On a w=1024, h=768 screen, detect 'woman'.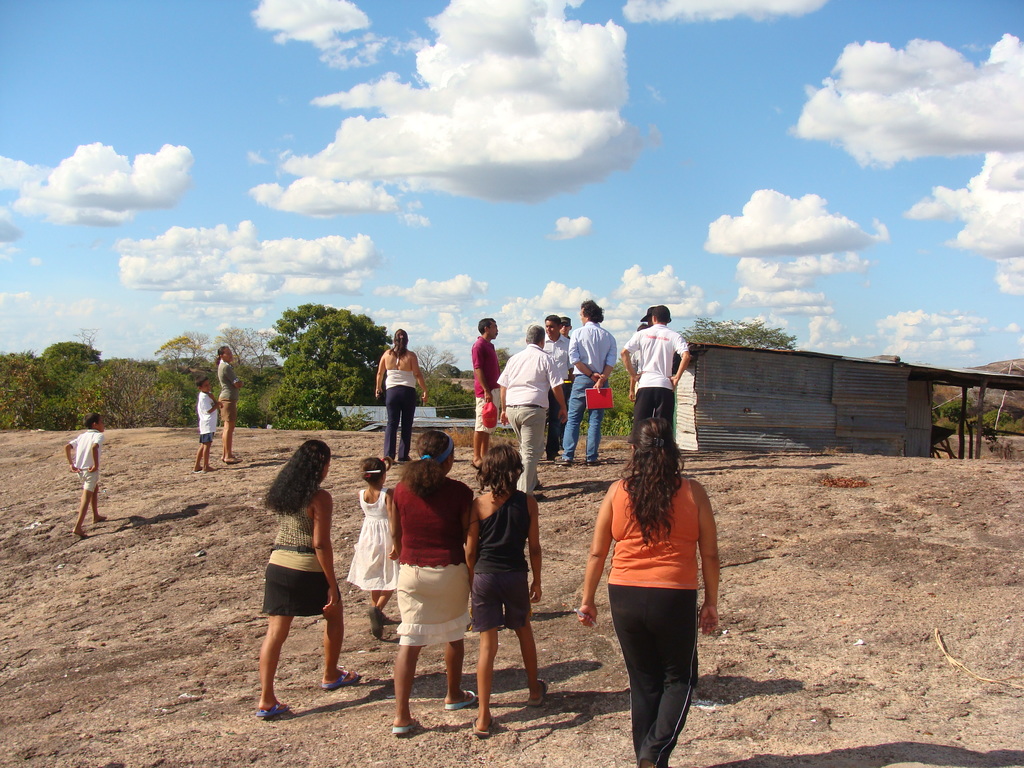
209,344,250,466.
